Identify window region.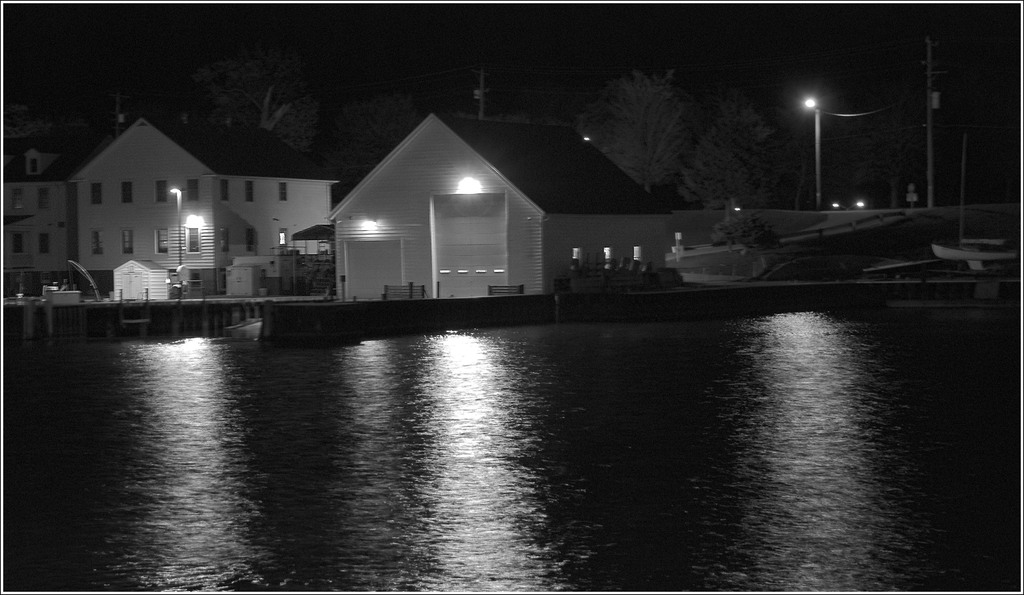
Region: x1=188, y1=179, x2=200, y2=206.
